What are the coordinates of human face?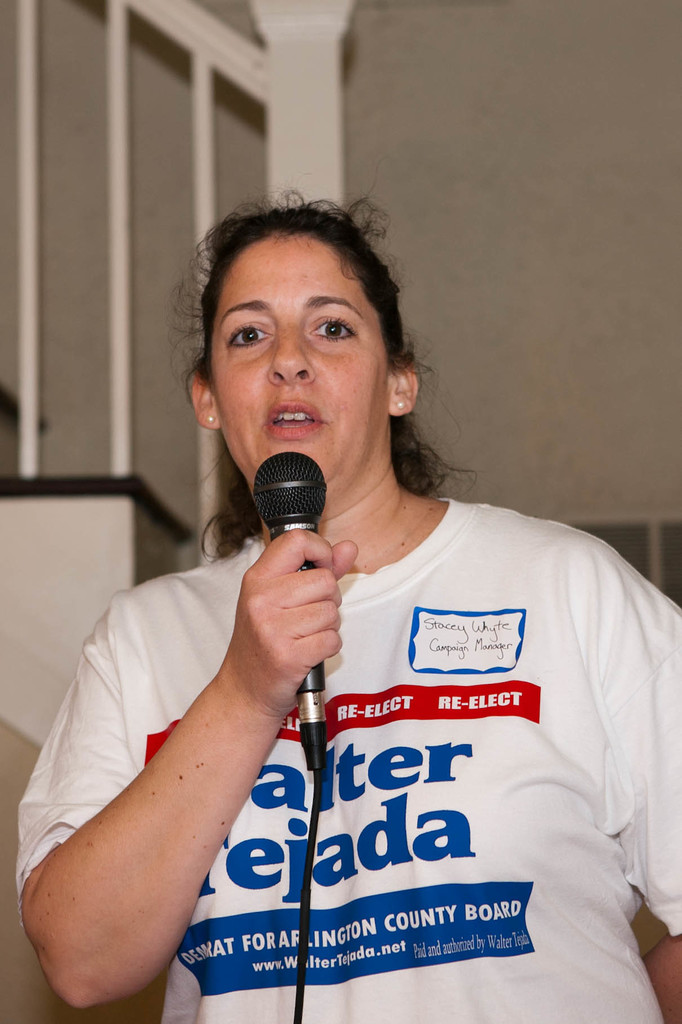
bbox=(206, 223, 391, 508).
